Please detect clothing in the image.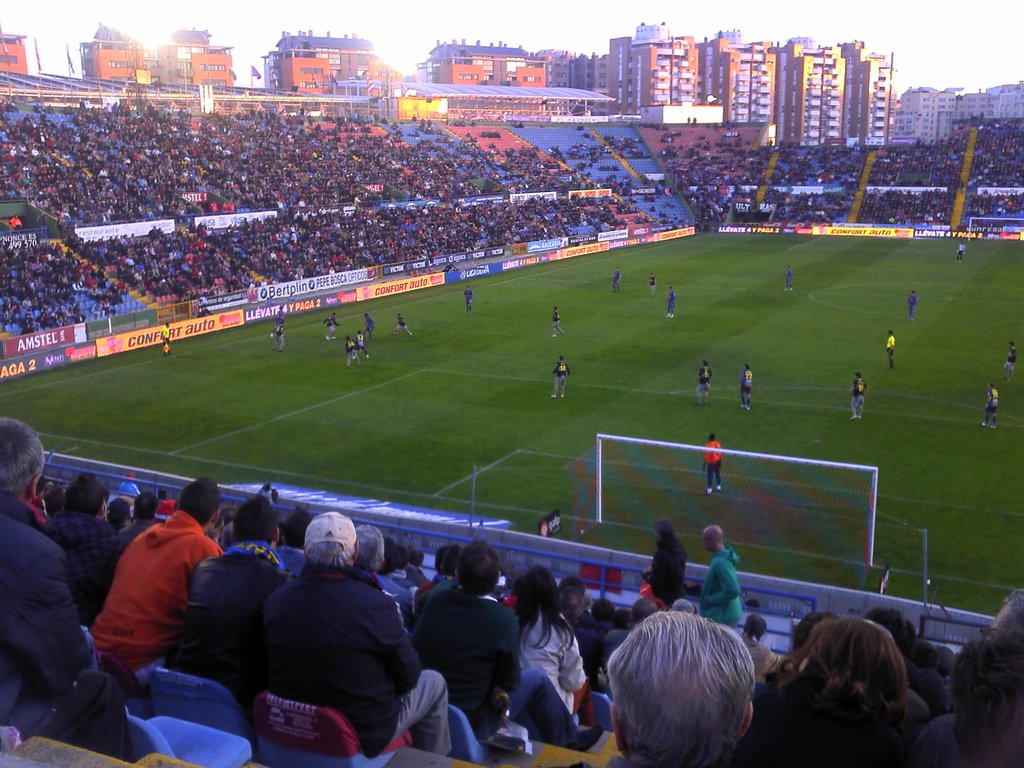
(x1=0, y1=490, x2=144, y2=756).
